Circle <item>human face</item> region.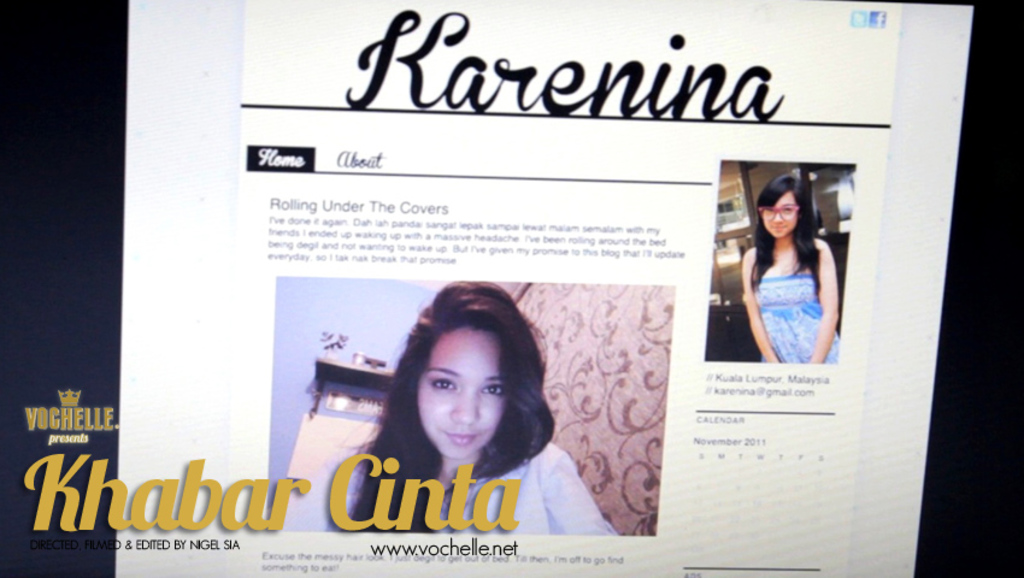
Region: [left=416, top=329, right=505, bottom=461].
